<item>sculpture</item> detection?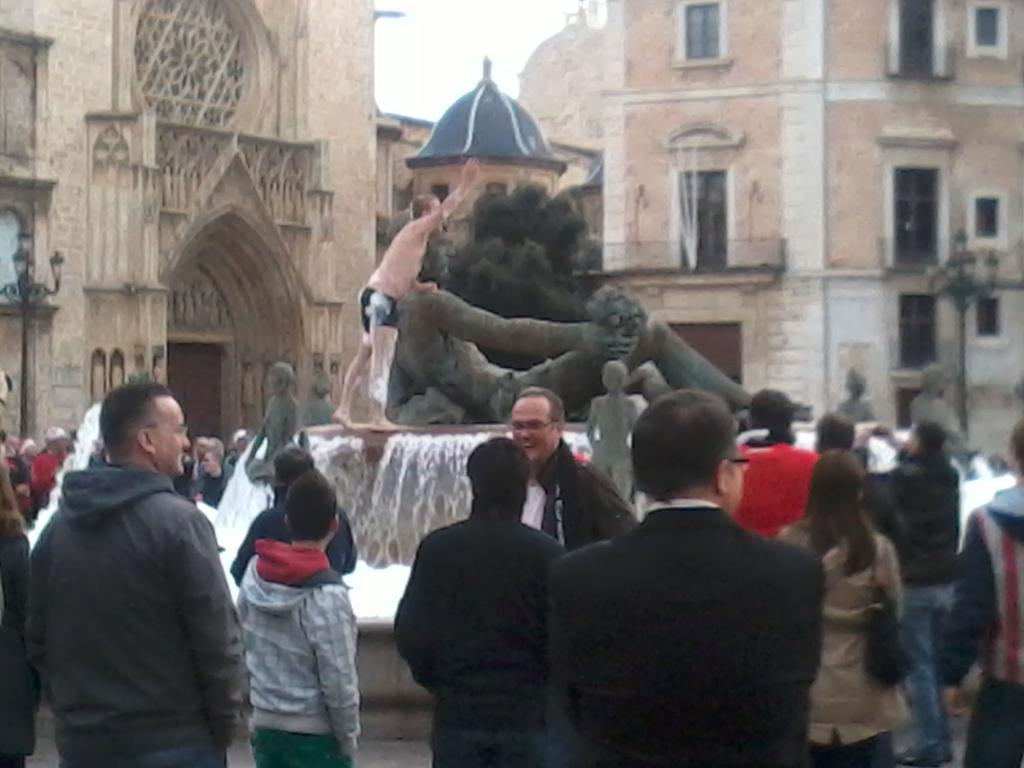
x1=301 y1=373 x2=336 y2=427
